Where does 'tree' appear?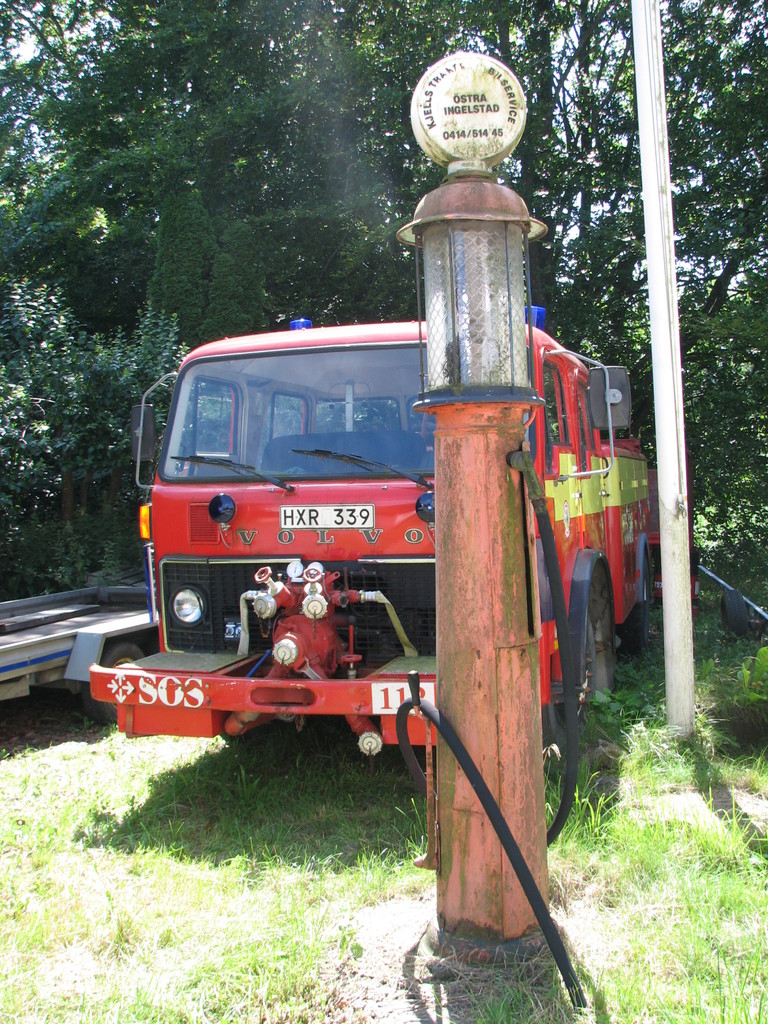
Appears at <box>0,243,201,610</box>.
